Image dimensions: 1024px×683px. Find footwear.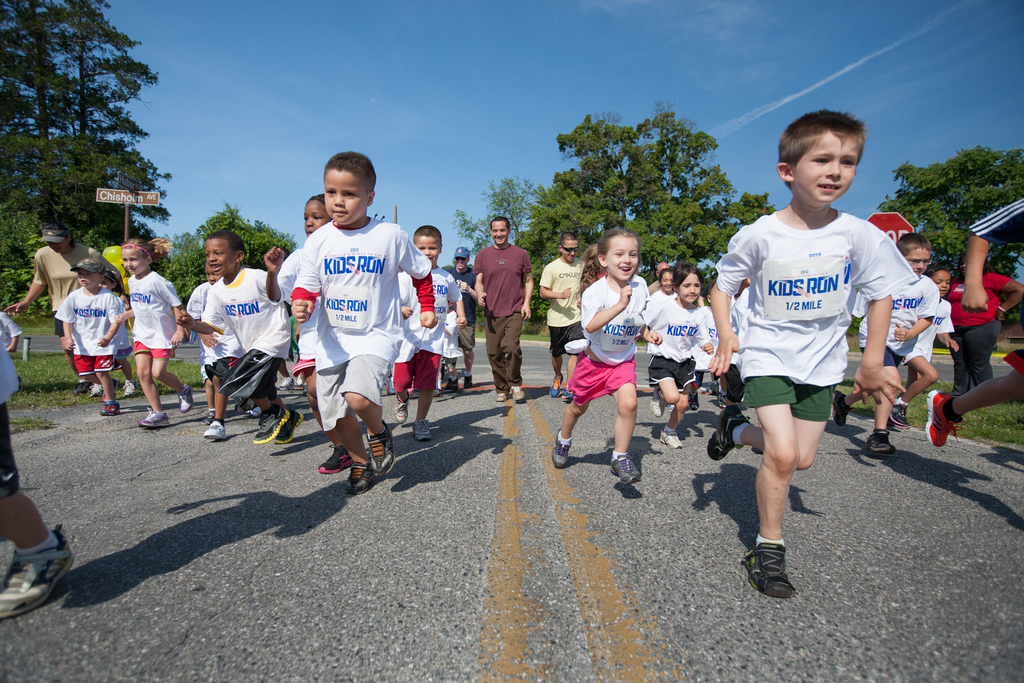
562/389/573/404.
